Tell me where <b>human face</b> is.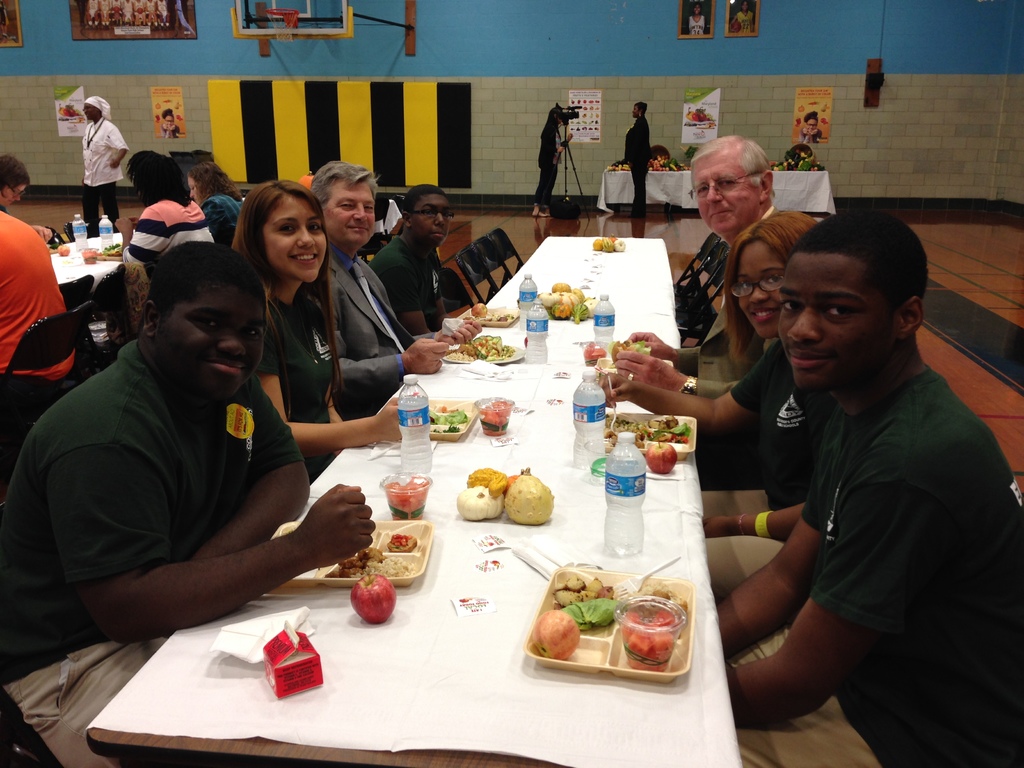
<b>human face</b> is at 737,246,785,341.
